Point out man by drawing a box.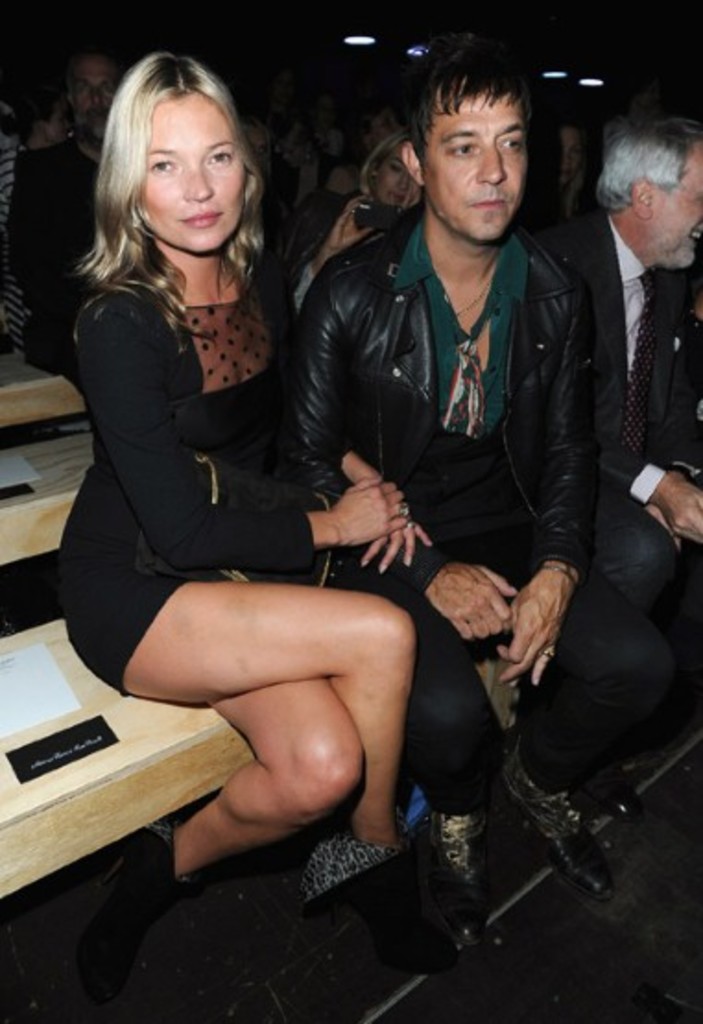
left=535, top=109, right=701, bottom=646.
